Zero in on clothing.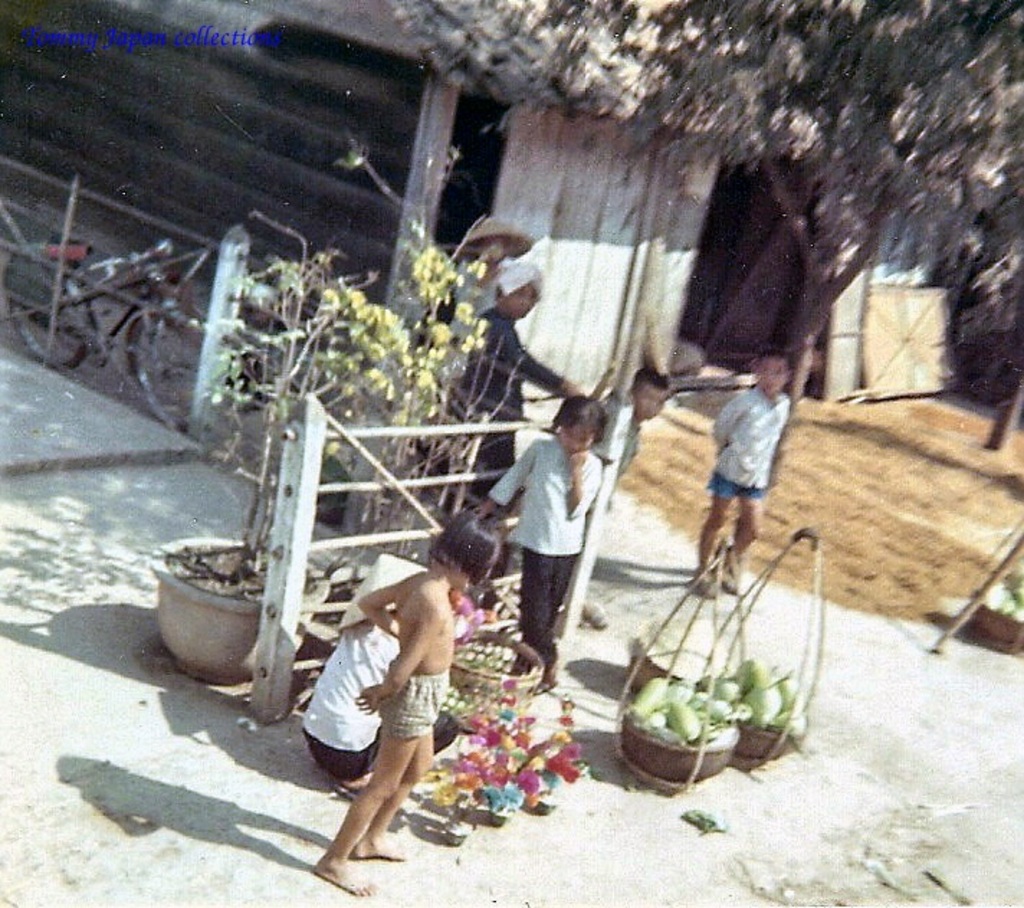
Zeroed in: rect(706, 386, 798, 507).
